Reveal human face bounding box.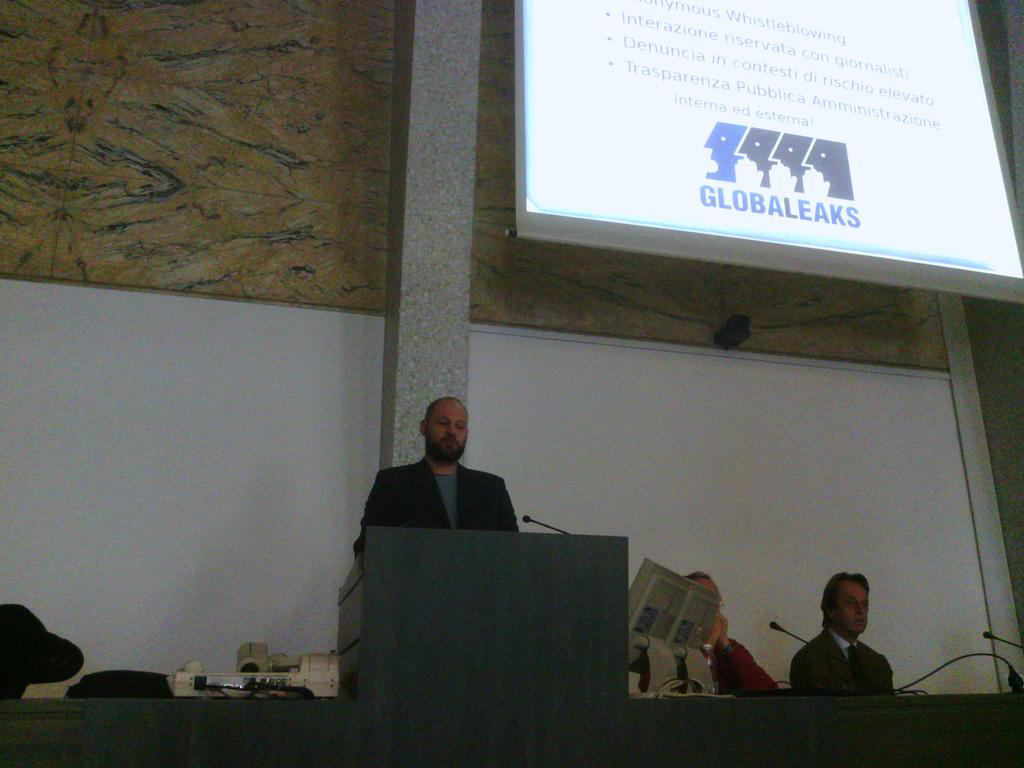
Revealed: [702, 578, 721, 614].
